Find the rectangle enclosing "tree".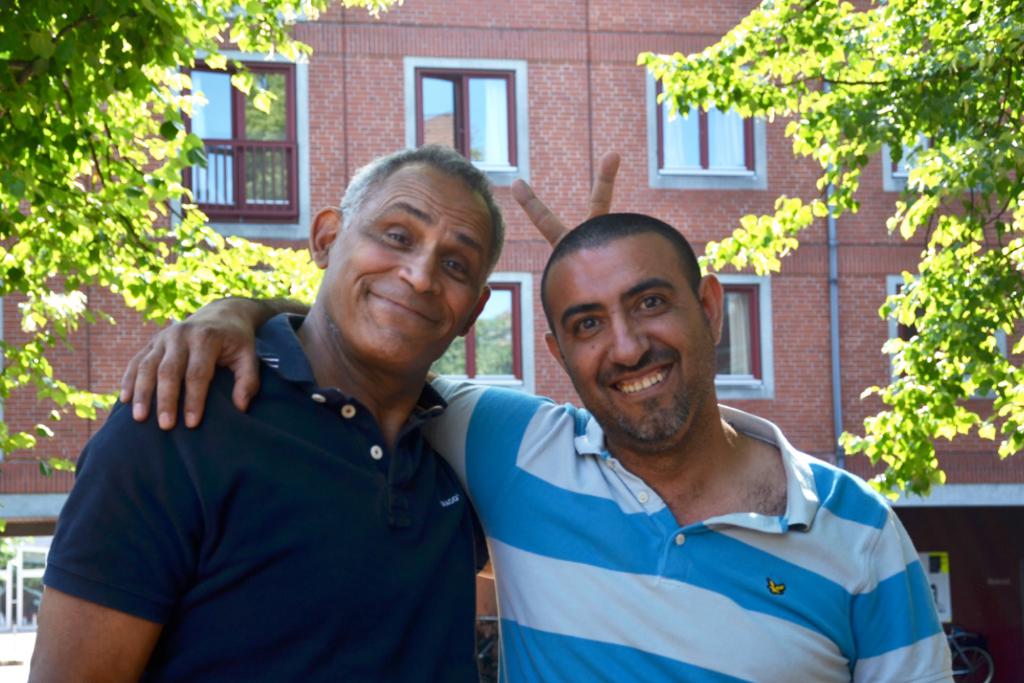
(x1=0, y1=0, x2=404, y2=485).
